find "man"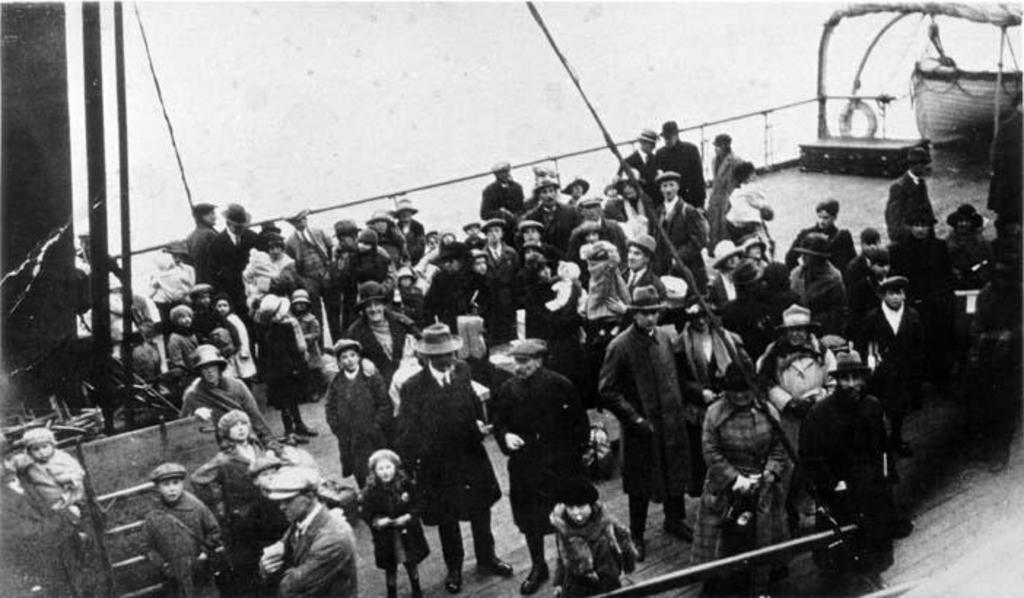
[x1=210, y1=203, x2=258, y2=360]
